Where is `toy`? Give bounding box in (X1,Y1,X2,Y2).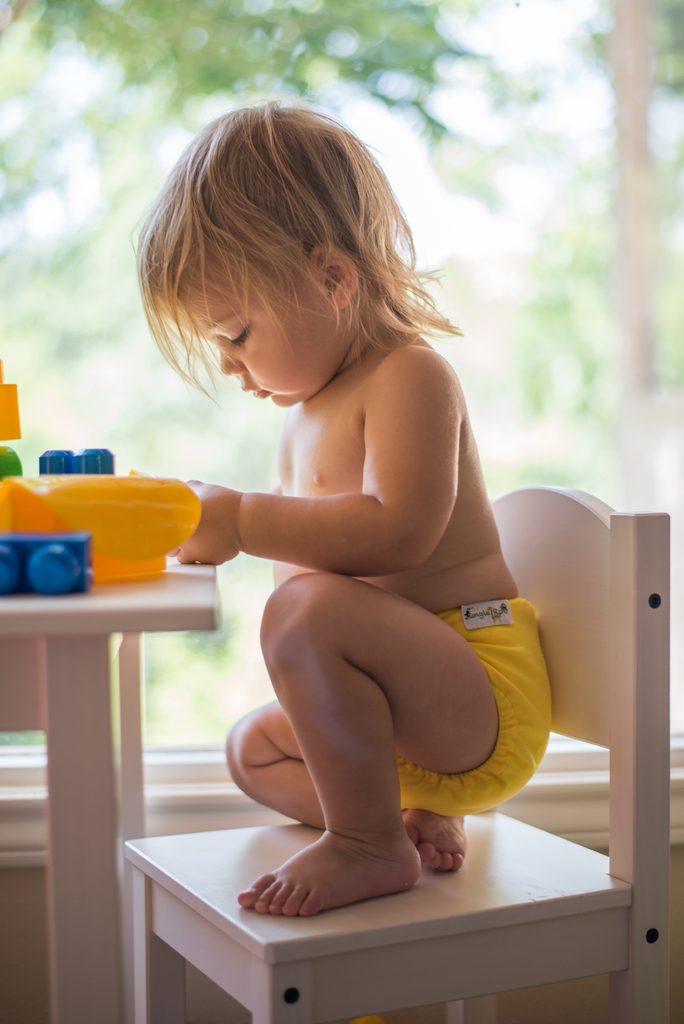
(0,531,85,599).
